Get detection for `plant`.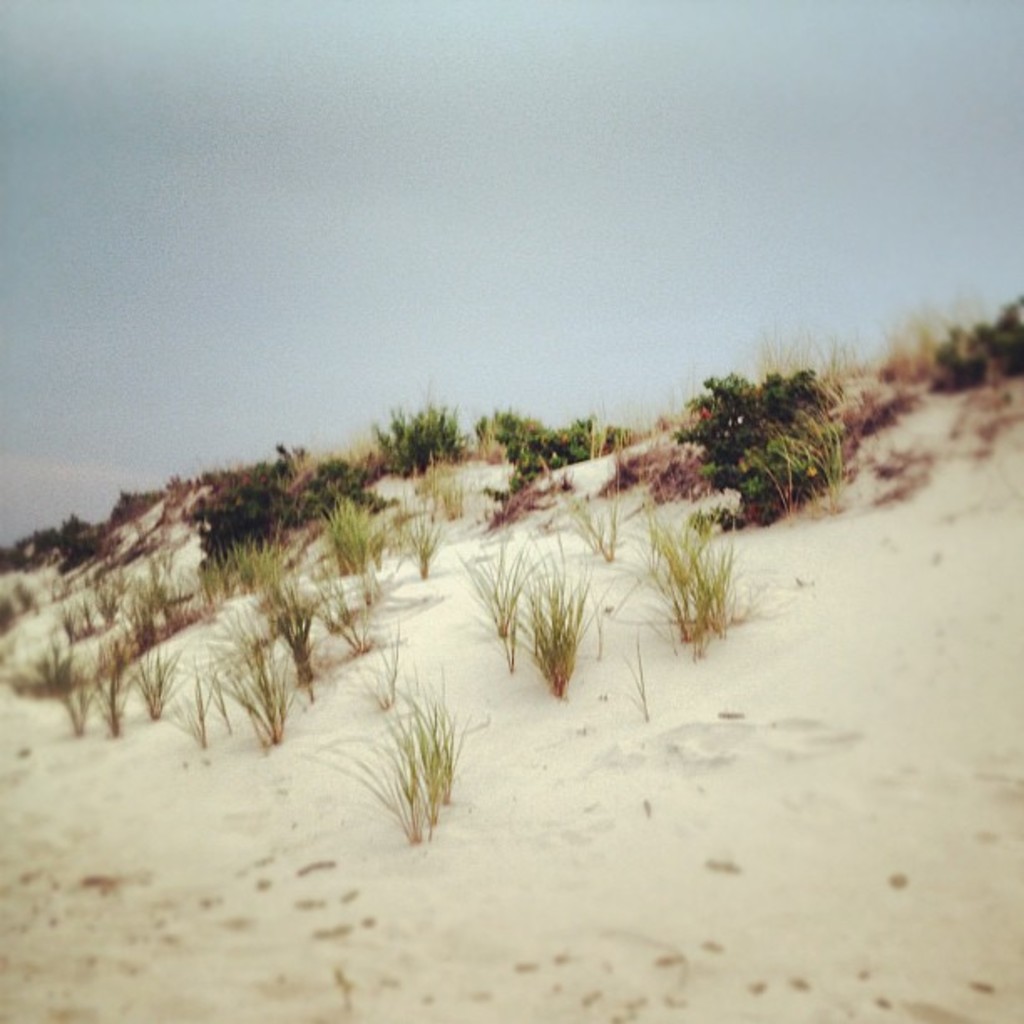
Detection: box(57, 591, 107, 644).
